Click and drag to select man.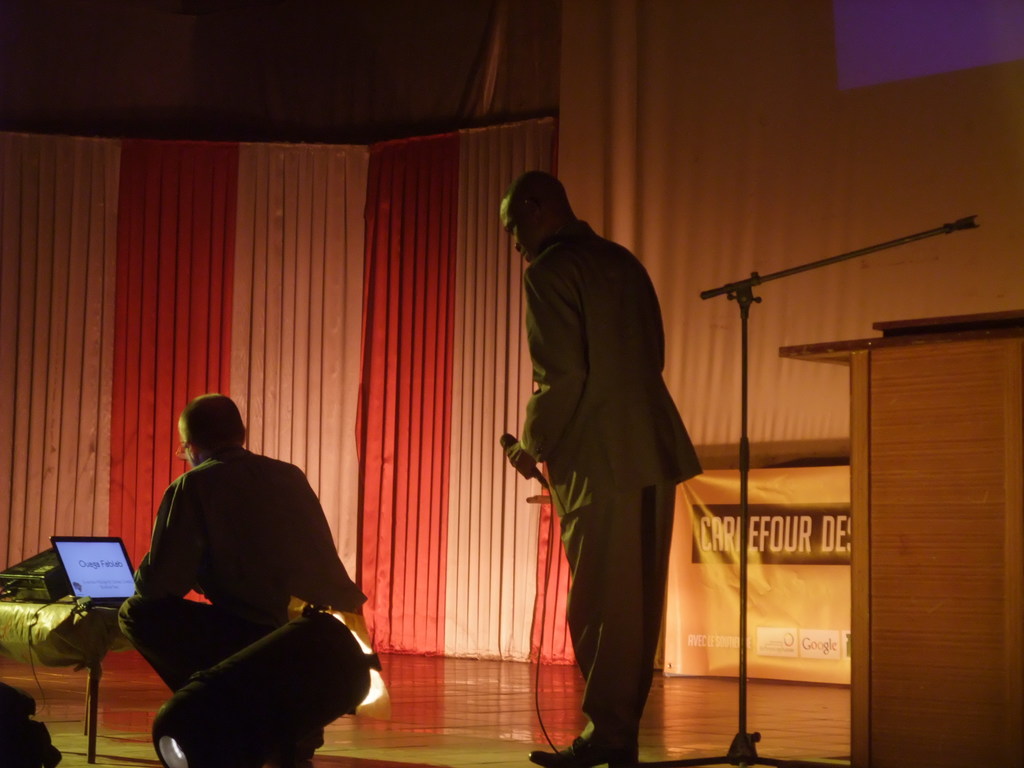
Selection: Rect(495, 174, 701, 767).
